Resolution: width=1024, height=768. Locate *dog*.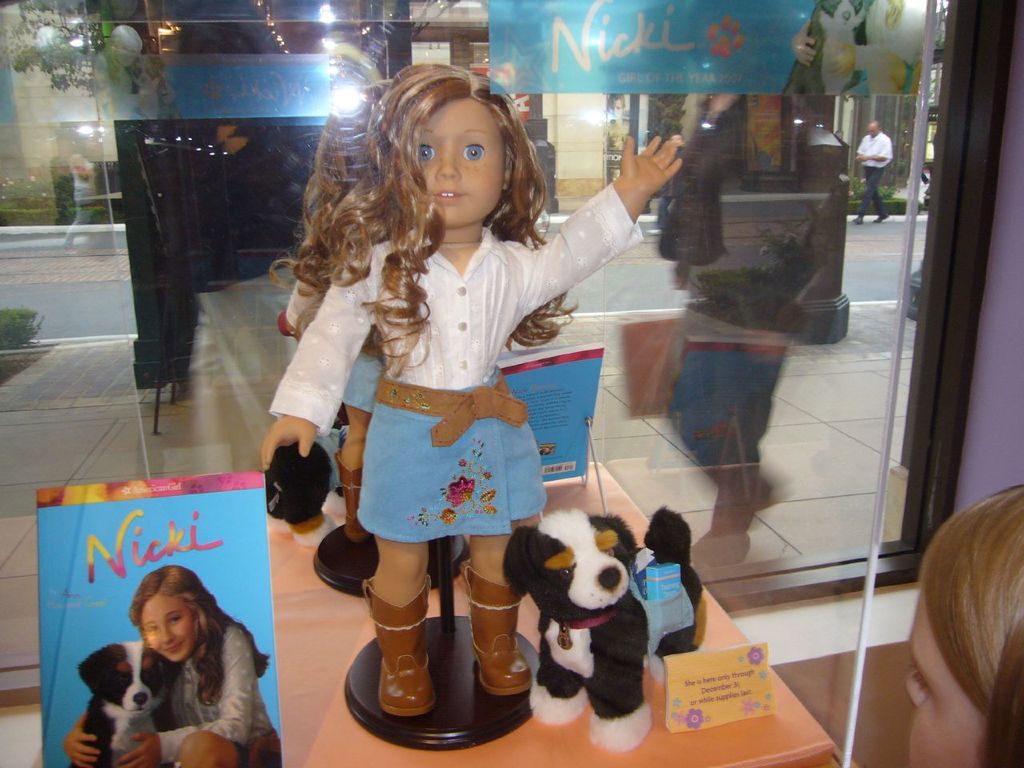
bbox(783, 0, 877, 99).
